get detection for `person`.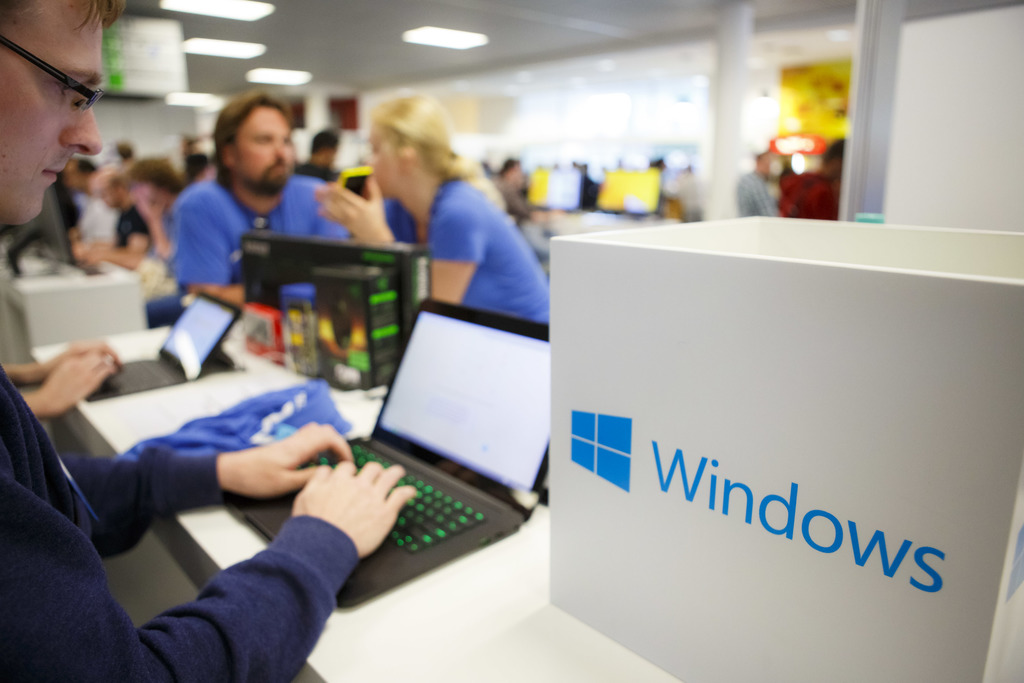
Detection: x1=739, y1=154, x2=783, y2=218.
